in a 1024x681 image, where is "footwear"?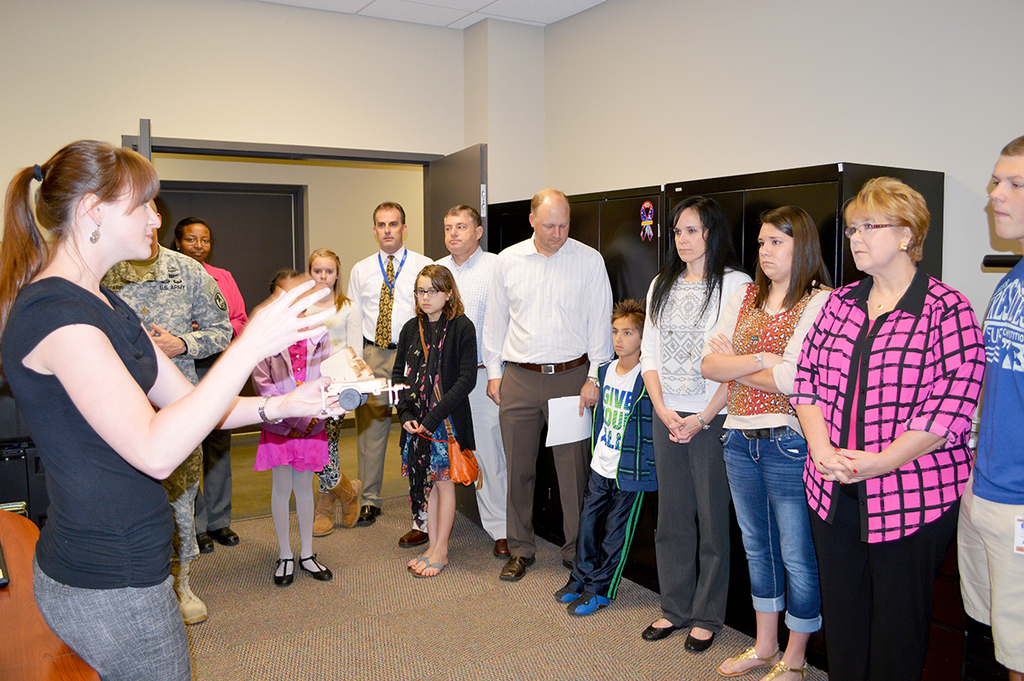
left=567, top=594, right=612, bottom=614.
